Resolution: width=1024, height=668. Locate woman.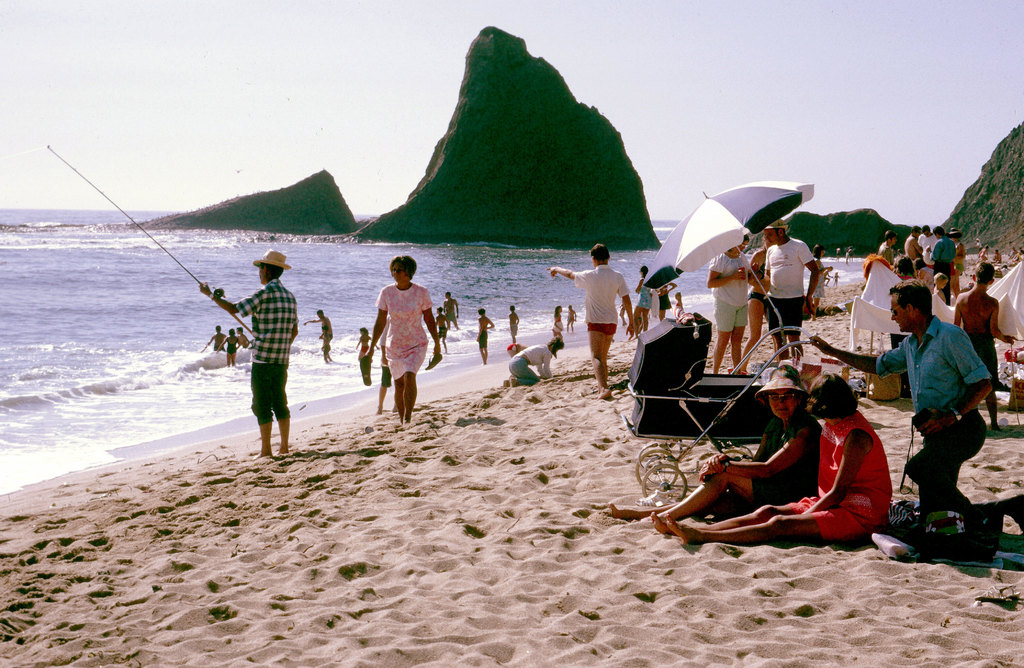
[648,372,893,546].
